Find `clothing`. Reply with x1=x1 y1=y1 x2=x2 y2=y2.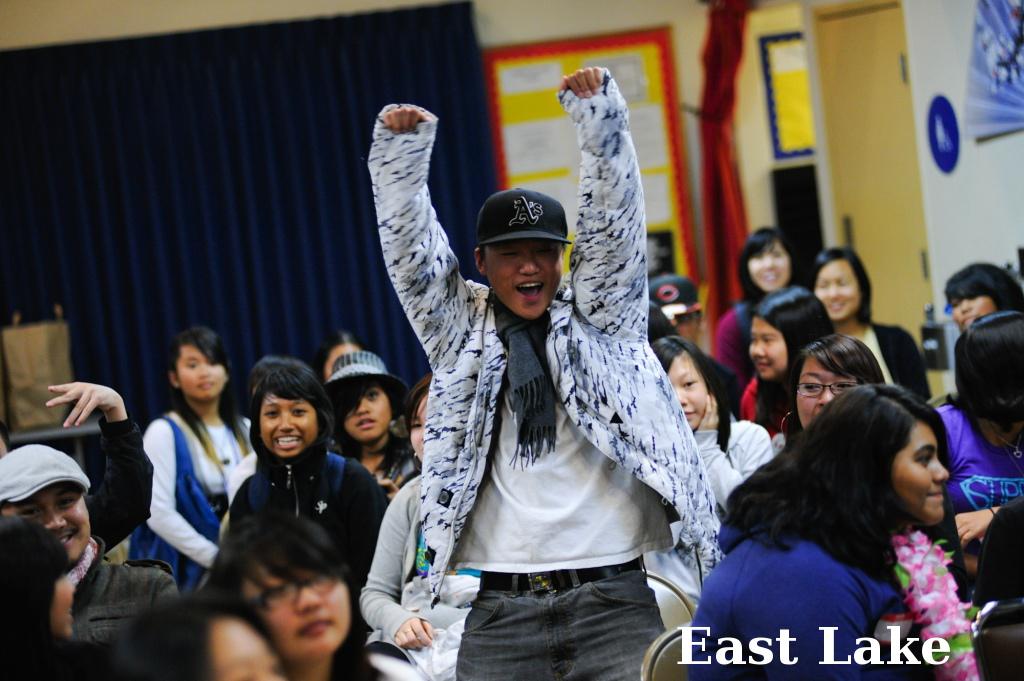
x1=135 y1=408 x2=255 y2=587.
